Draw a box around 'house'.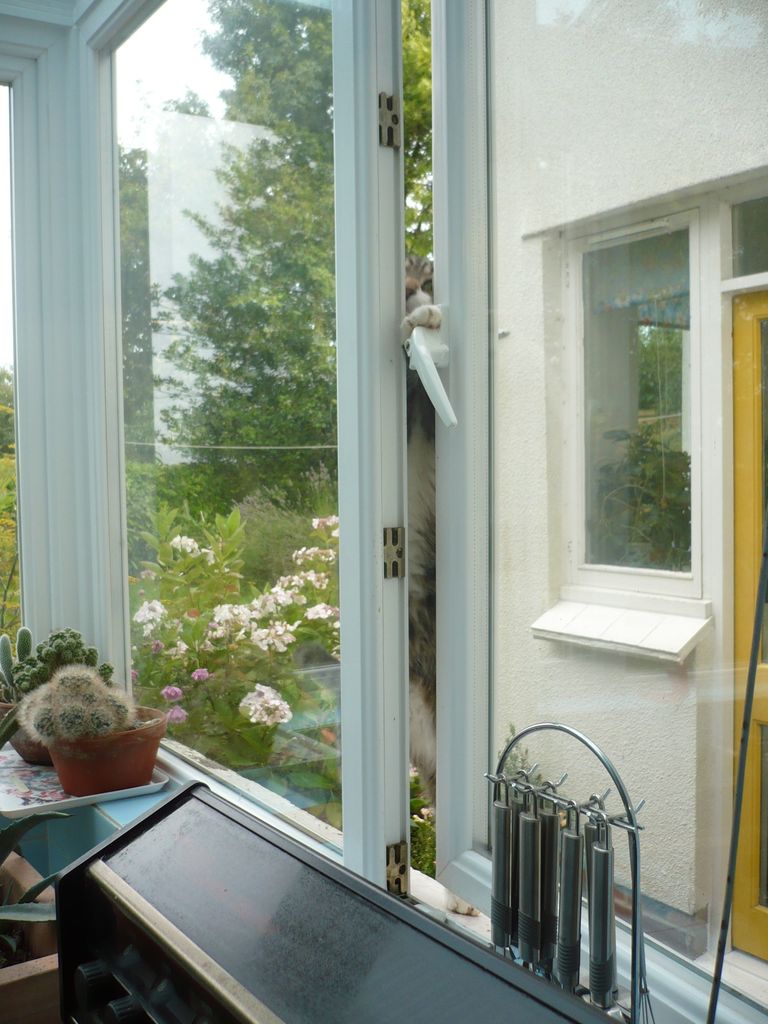
0:0:767:1023.
